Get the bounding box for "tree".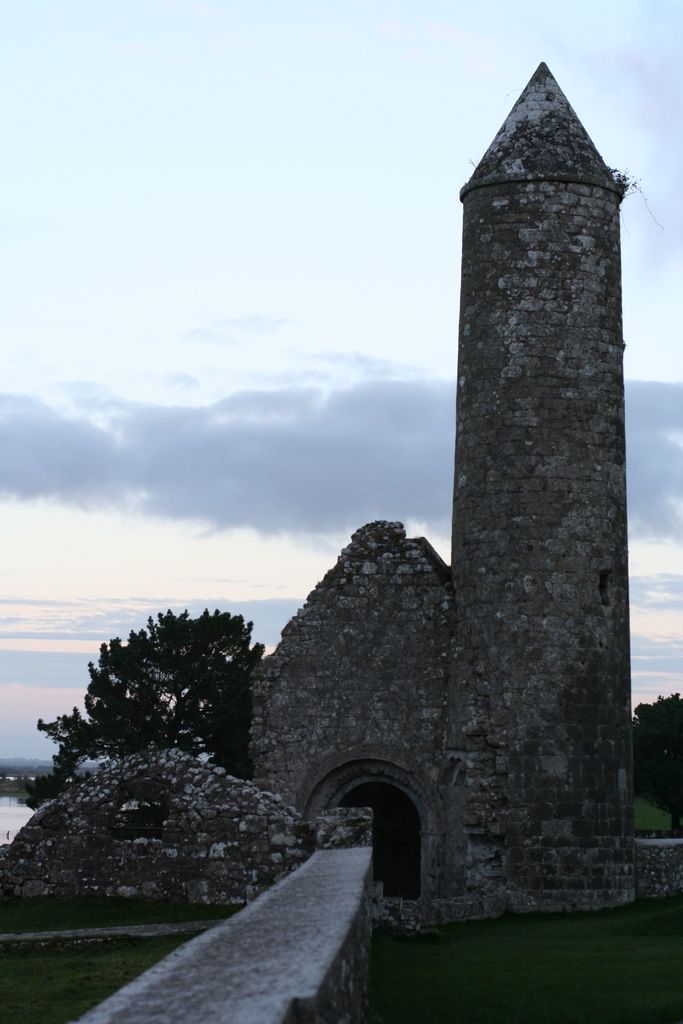
box=[83, 600, 268, 778].
